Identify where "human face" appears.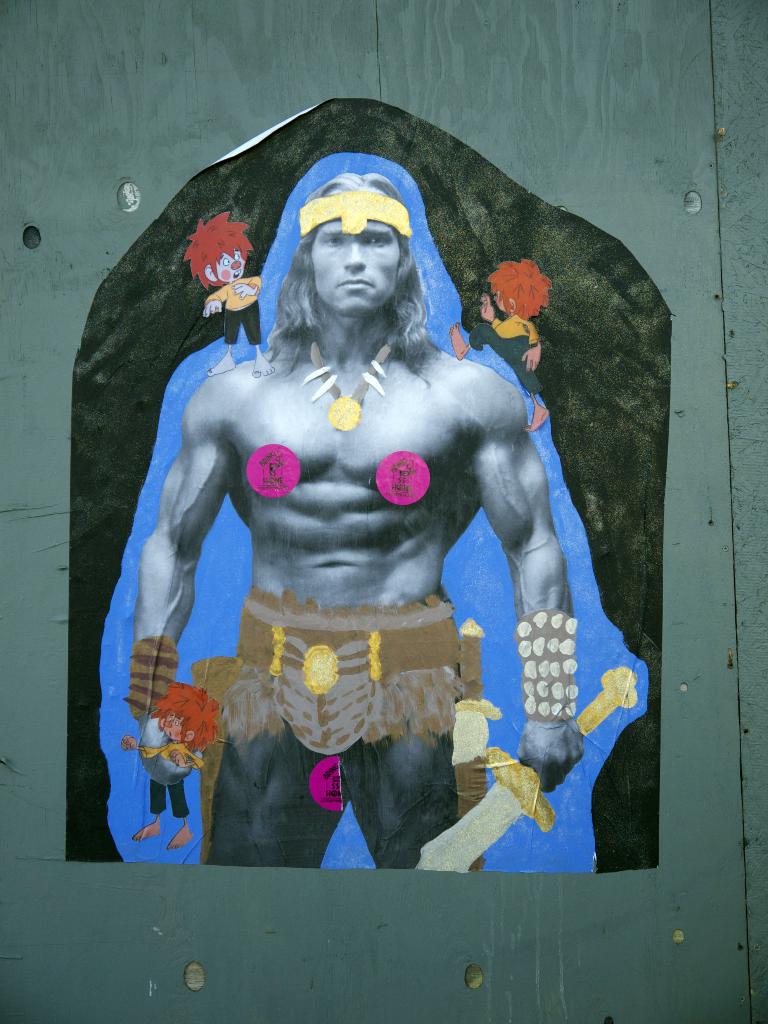
Appears at left=210, top=254, right=243, bottom=282.
